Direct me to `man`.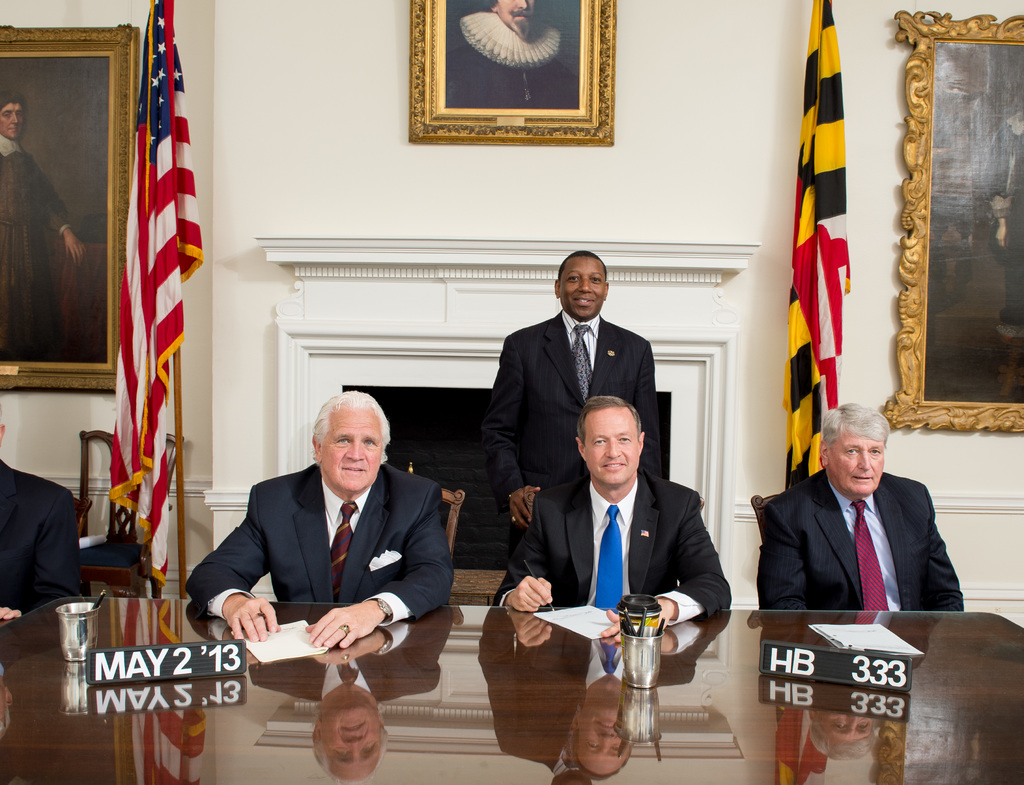
Direction: x1=0, y1=91, x2=85, y2=363.
